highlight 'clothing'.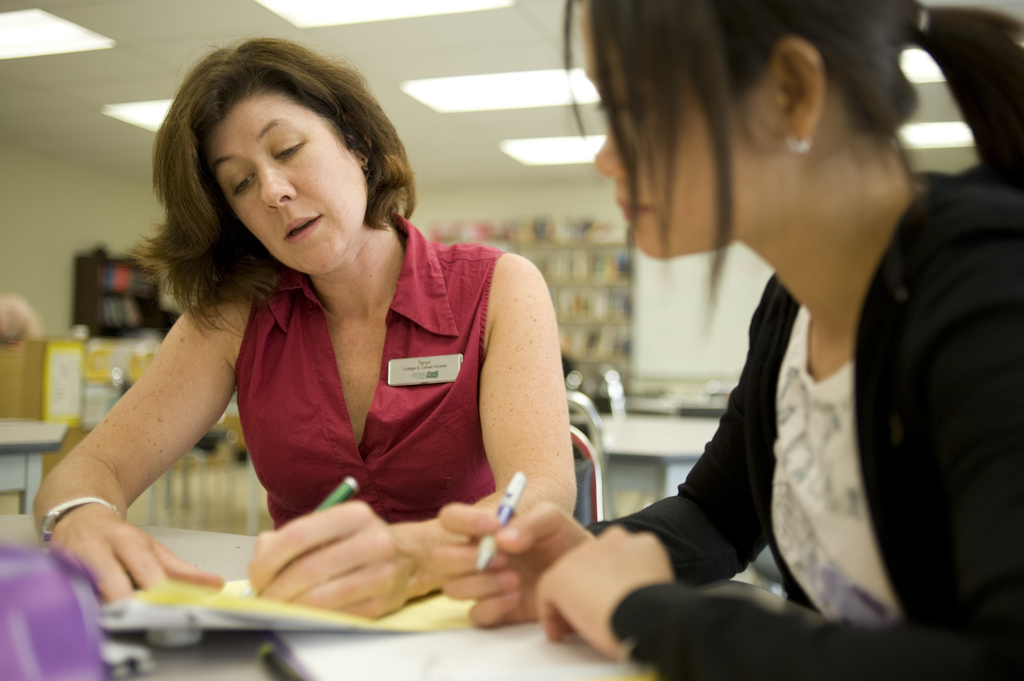
Highlighted region: rect(231, 195, 507, 591).
